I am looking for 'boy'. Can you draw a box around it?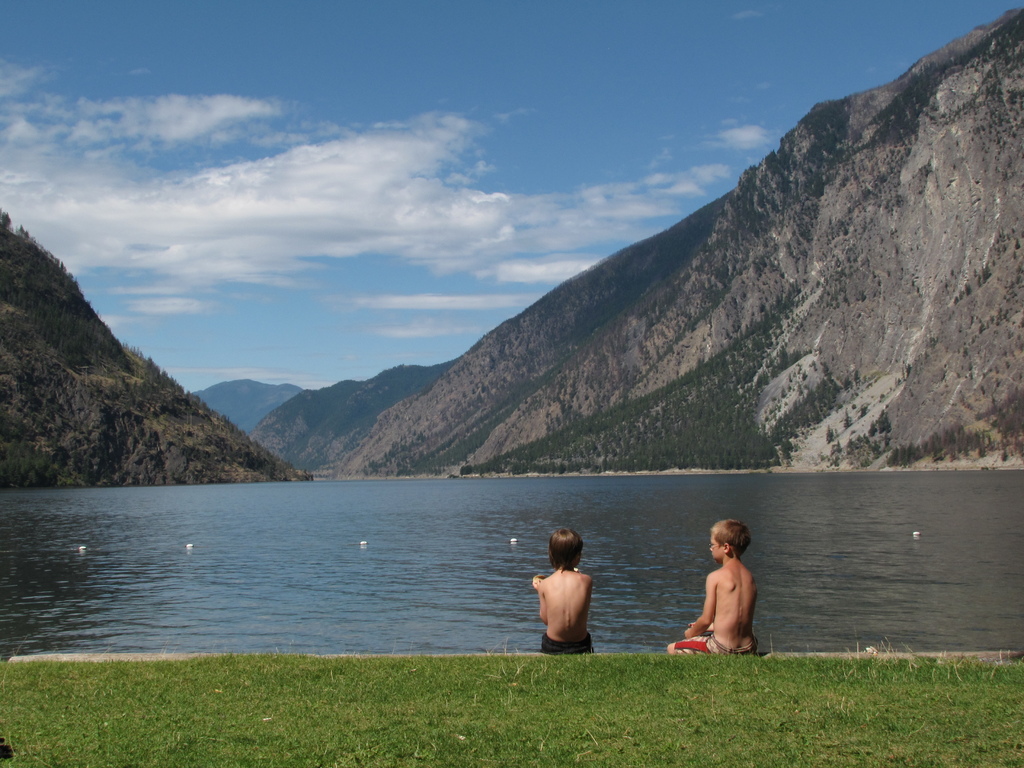
Sure, the bounding box is [left=531, top=526, right=596, bottom=655].
